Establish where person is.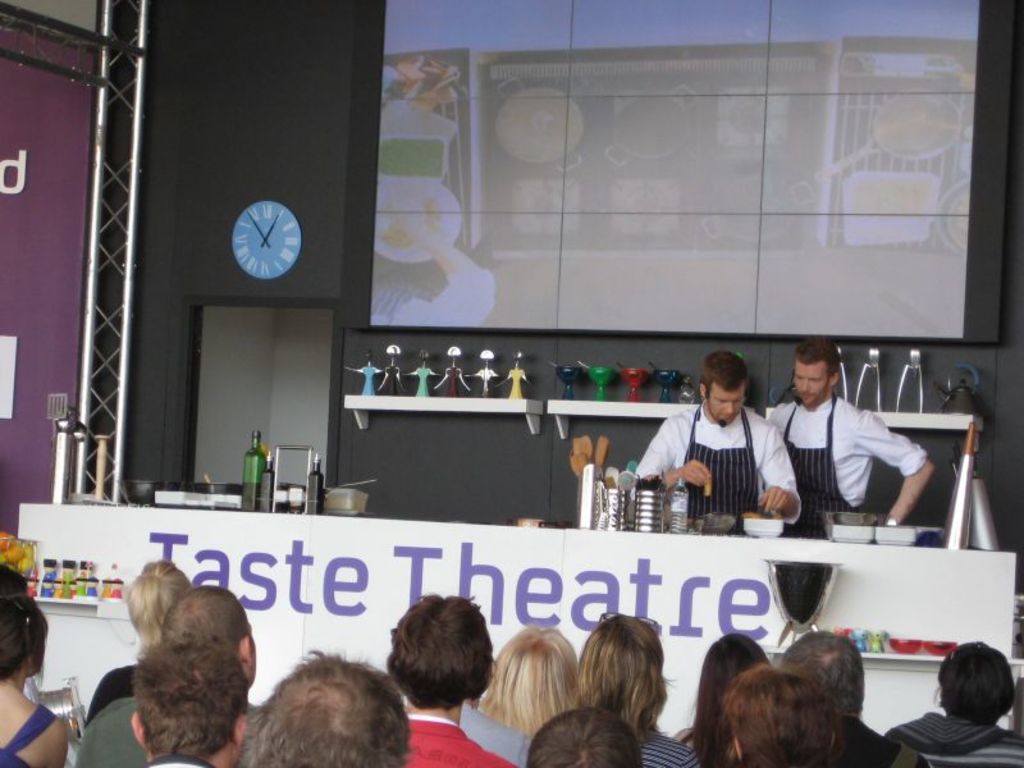
Established at (x1=154, y1=581, x2=268, y2=713).
